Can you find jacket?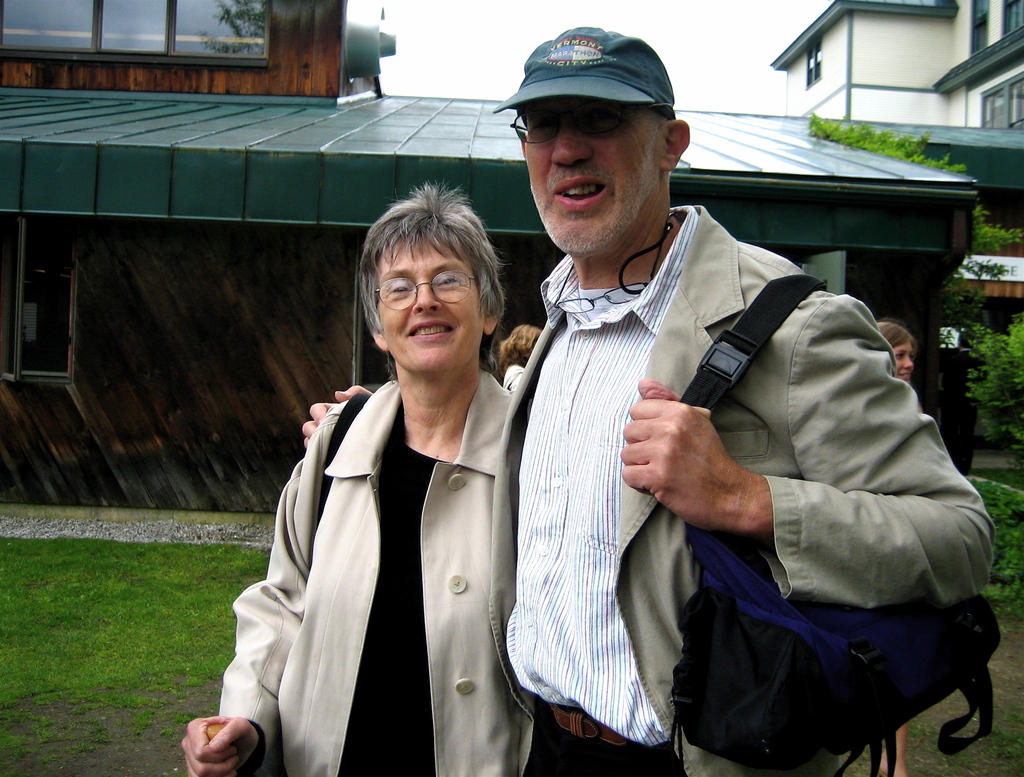
Yes, bounding box: [left=467, top=189, right=946, bottom=739].
